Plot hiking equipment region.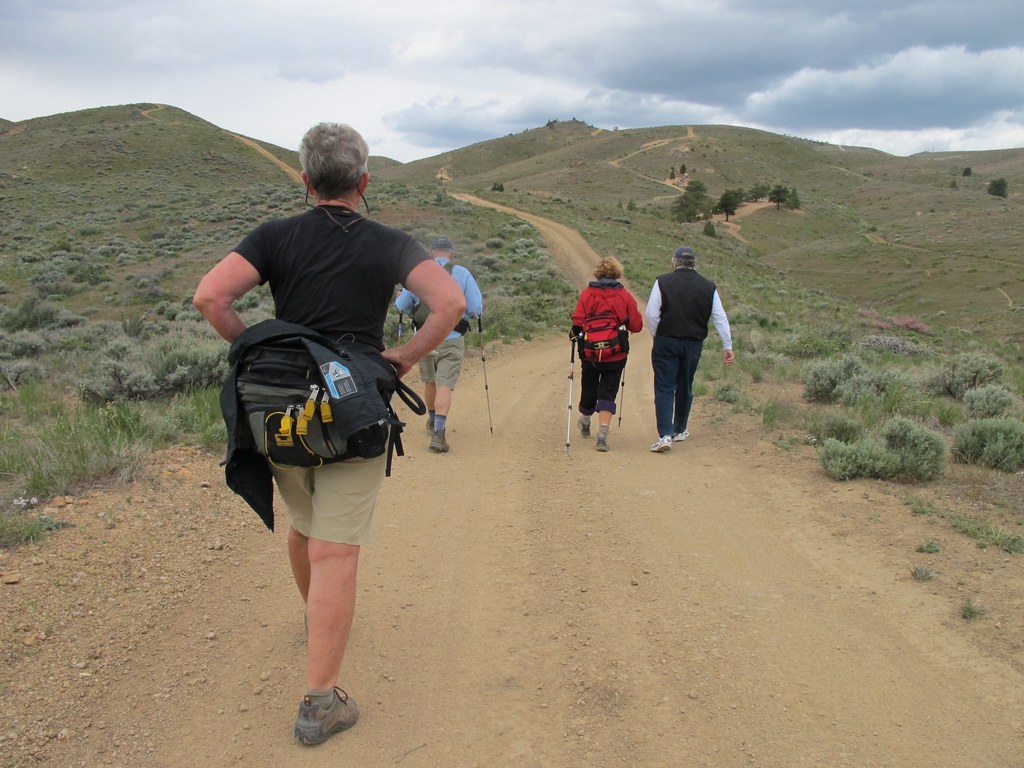
Plotted at bbox=[223, 307, 433, 539].
